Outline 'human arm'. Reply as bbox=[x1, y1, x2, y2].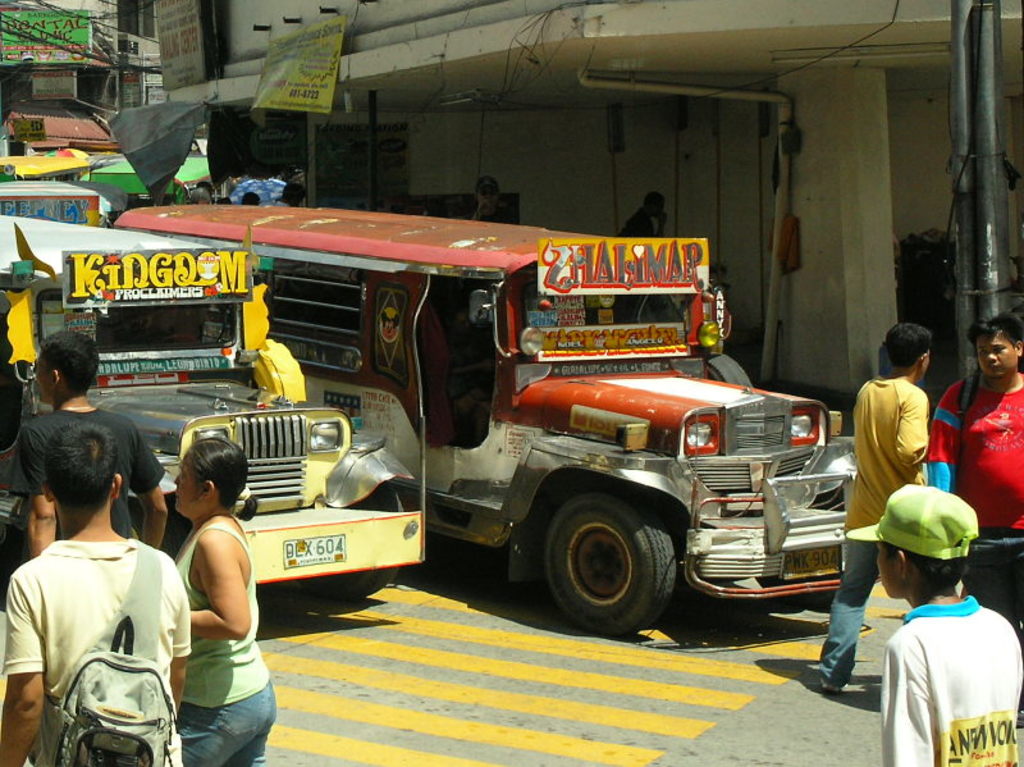
bbox=[129, 423, 172, 549].
